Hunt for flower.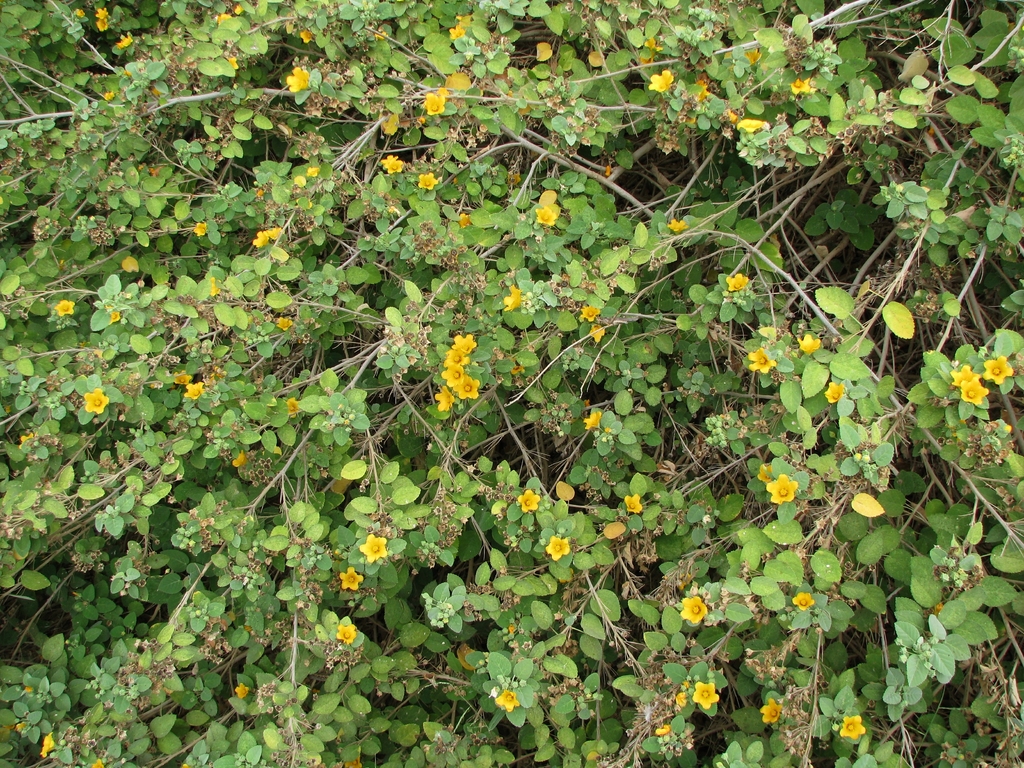
Hunted down at 504,285,521,315.
